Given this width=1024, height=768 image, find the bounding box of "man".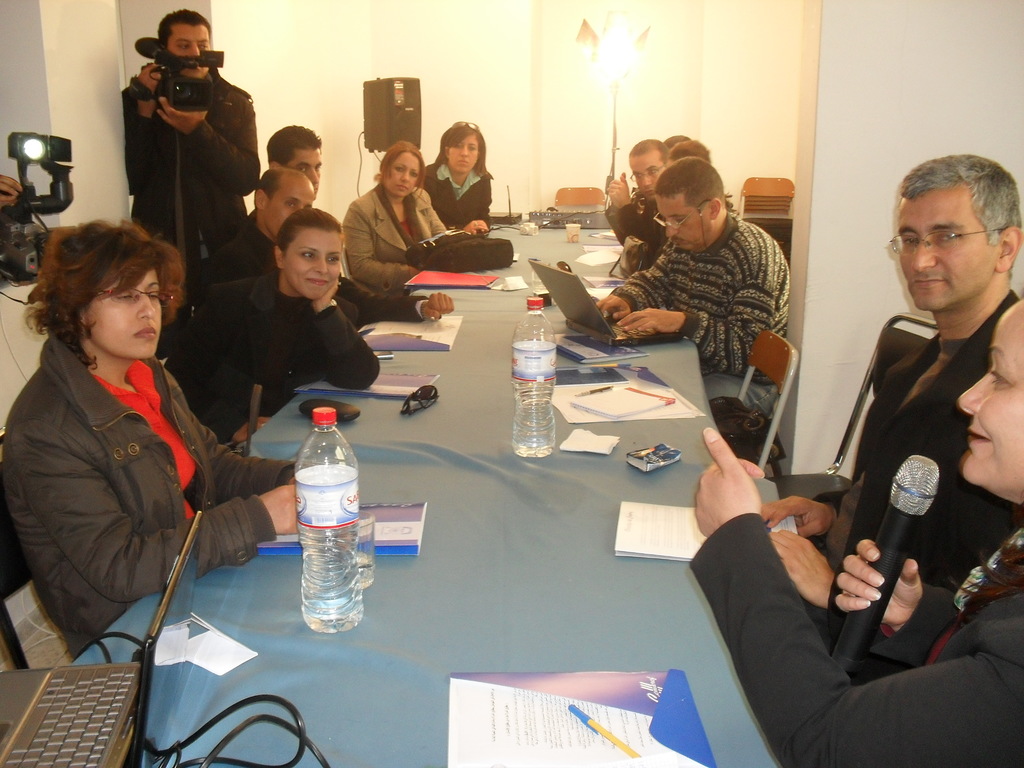
locate(595, 158, 794, 419).
